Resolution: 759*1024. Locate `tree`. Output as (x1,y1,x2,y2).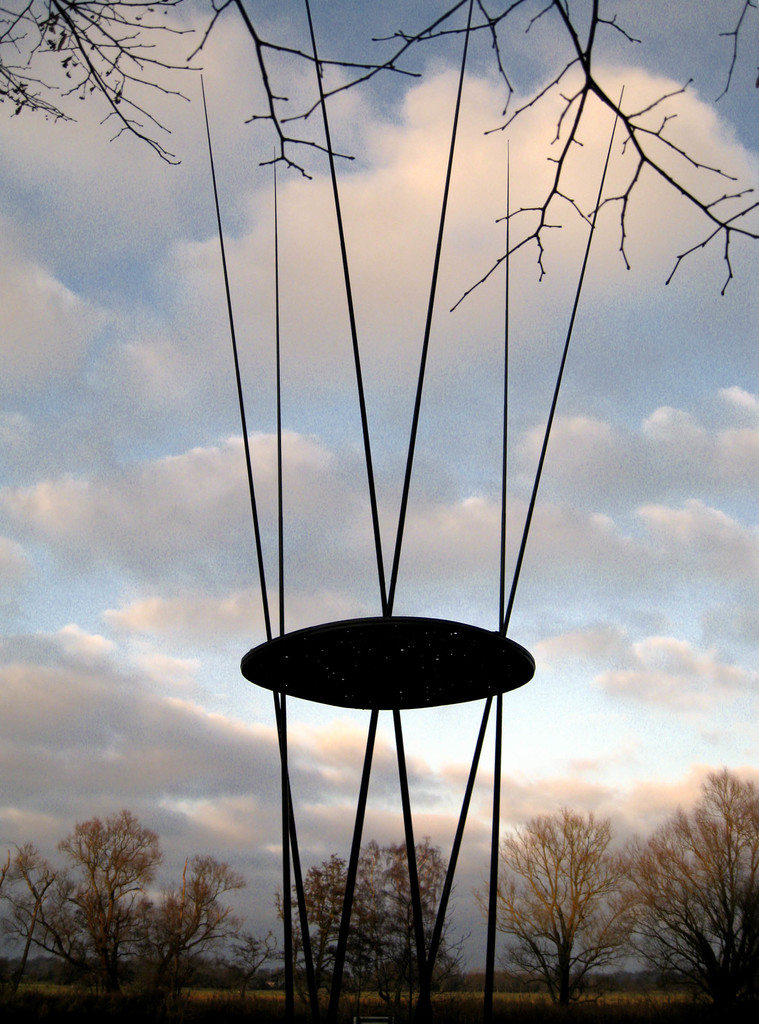
(0,808,253,1023).
